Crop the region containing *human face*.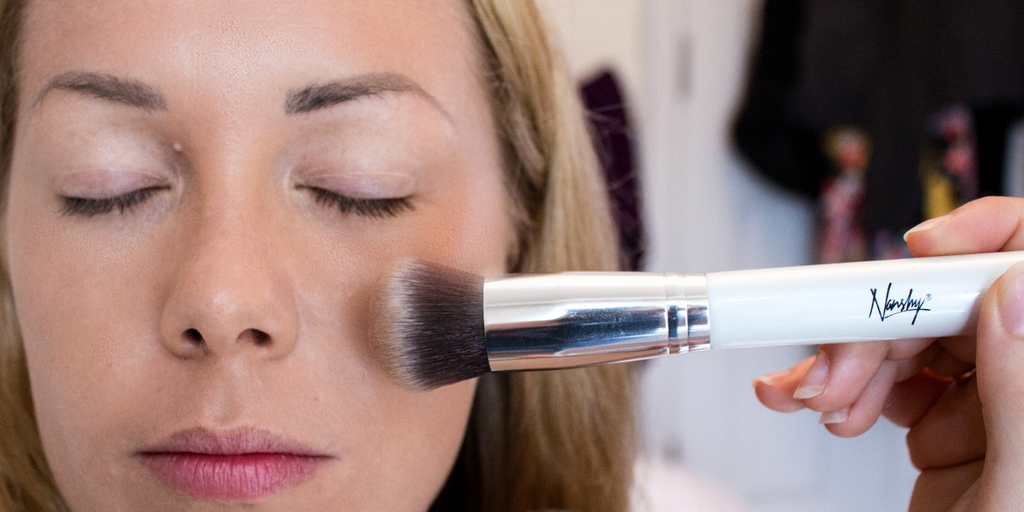
Crop region: {"left": 2, "top": 0, "right": 504, "bottom": 511}.
